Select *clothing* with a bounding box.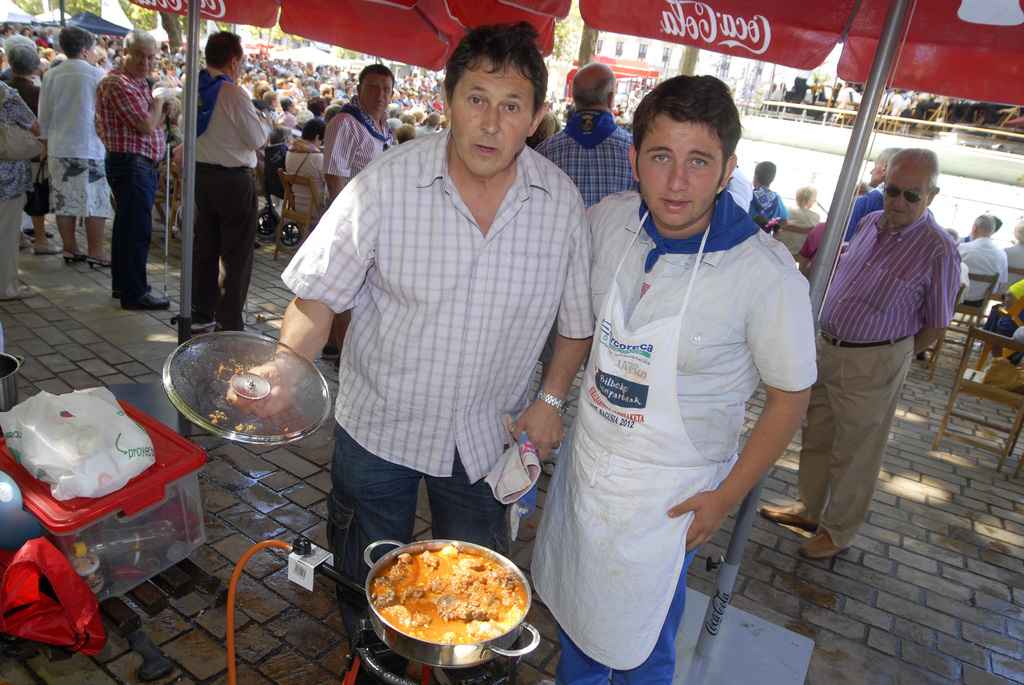
[left=323, top=90, right=398, bottom=345].
